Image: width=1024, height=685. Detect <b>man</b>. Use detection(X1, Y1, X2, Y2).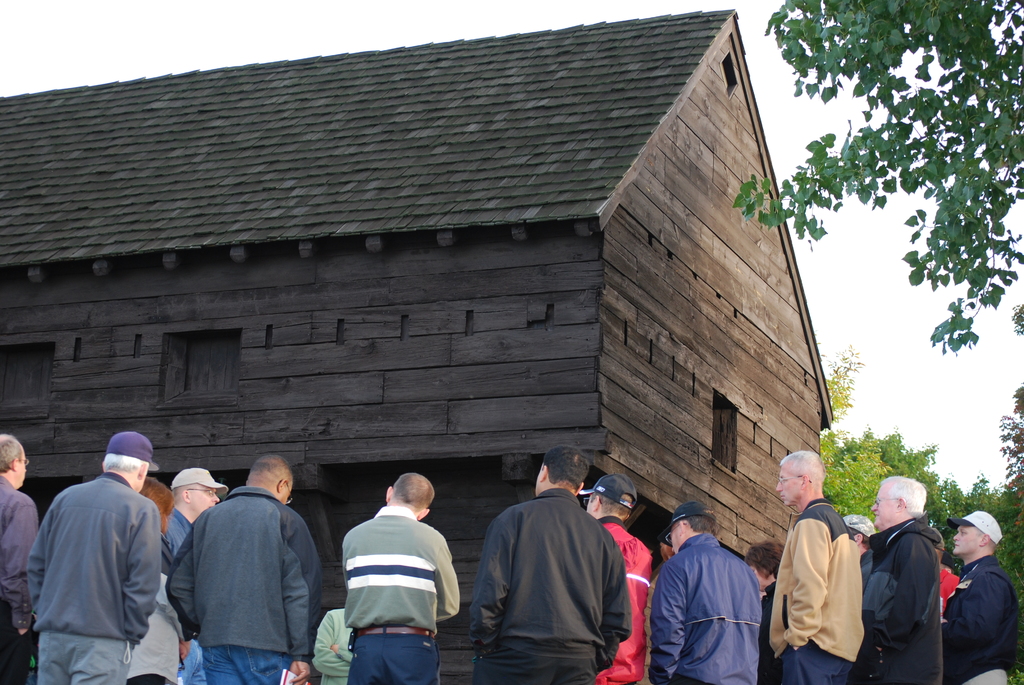
detection(33, 423, 180, 684).
